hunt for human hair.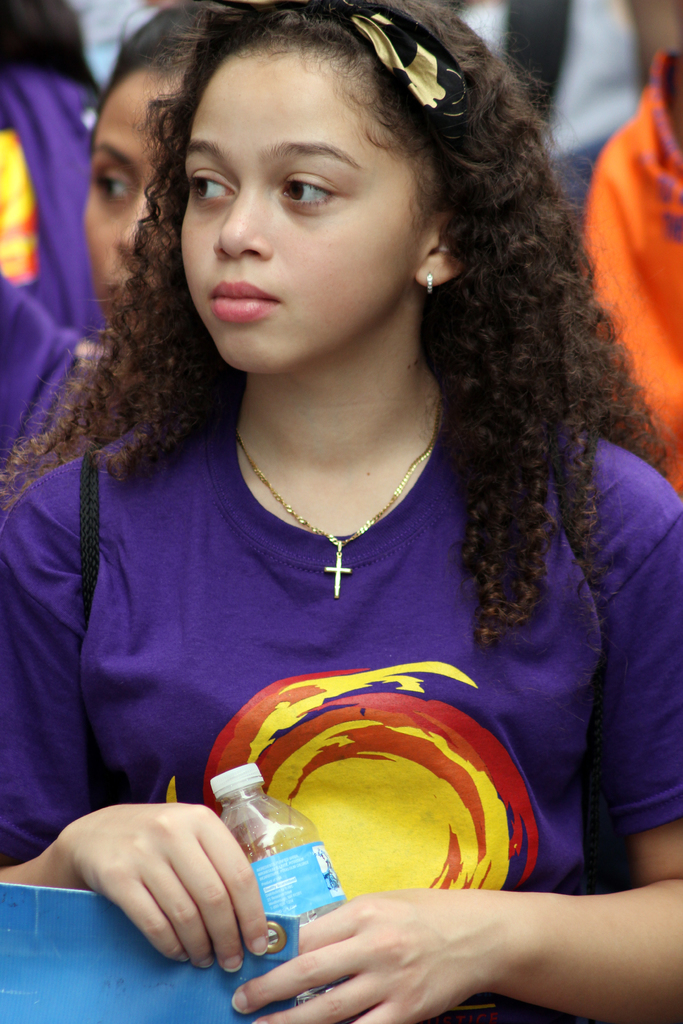
Hunted down at {"left": 93, "top": 15, "right": 625, "bottom": 655}.
